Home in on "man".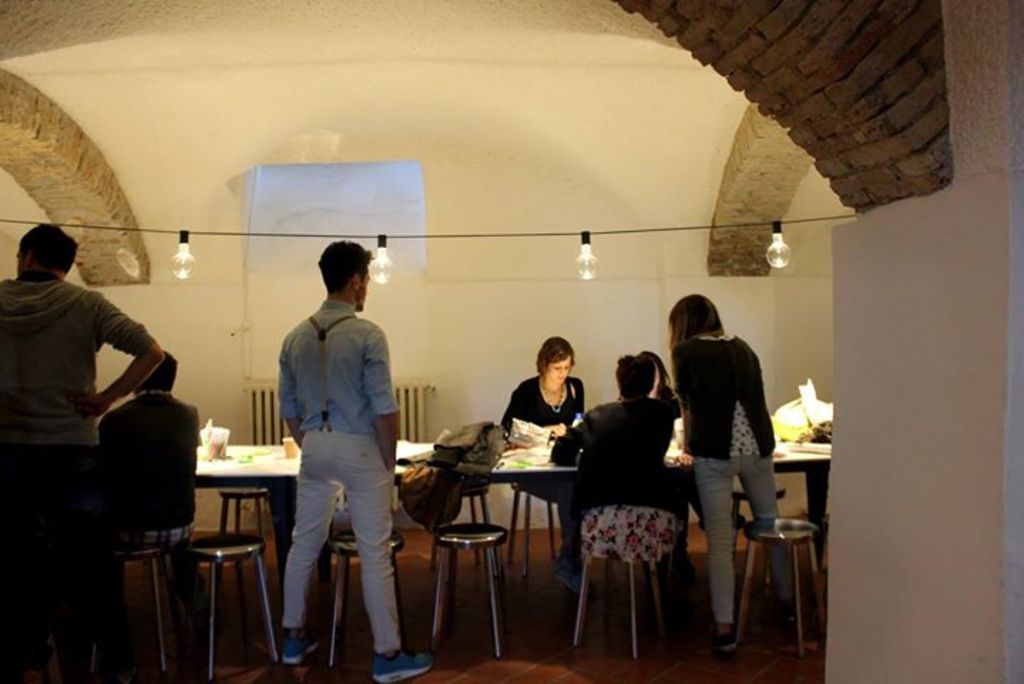
Homed in at <bbox>104, 345, 197, 533</bbox>.
